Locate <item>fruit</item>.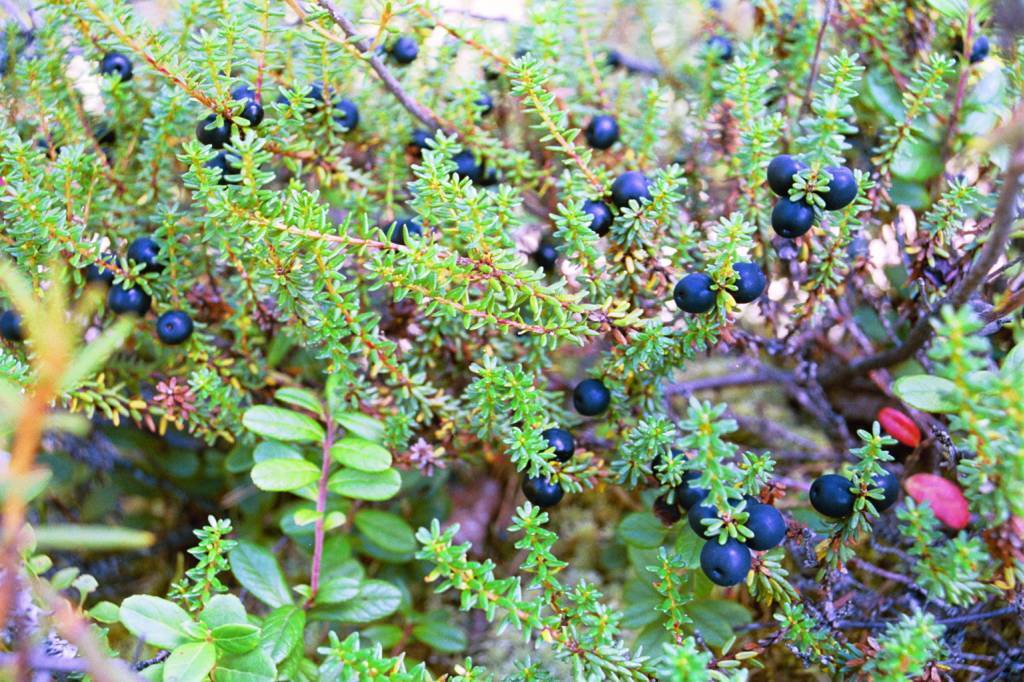
Bounding box: (724,255,764,306).
